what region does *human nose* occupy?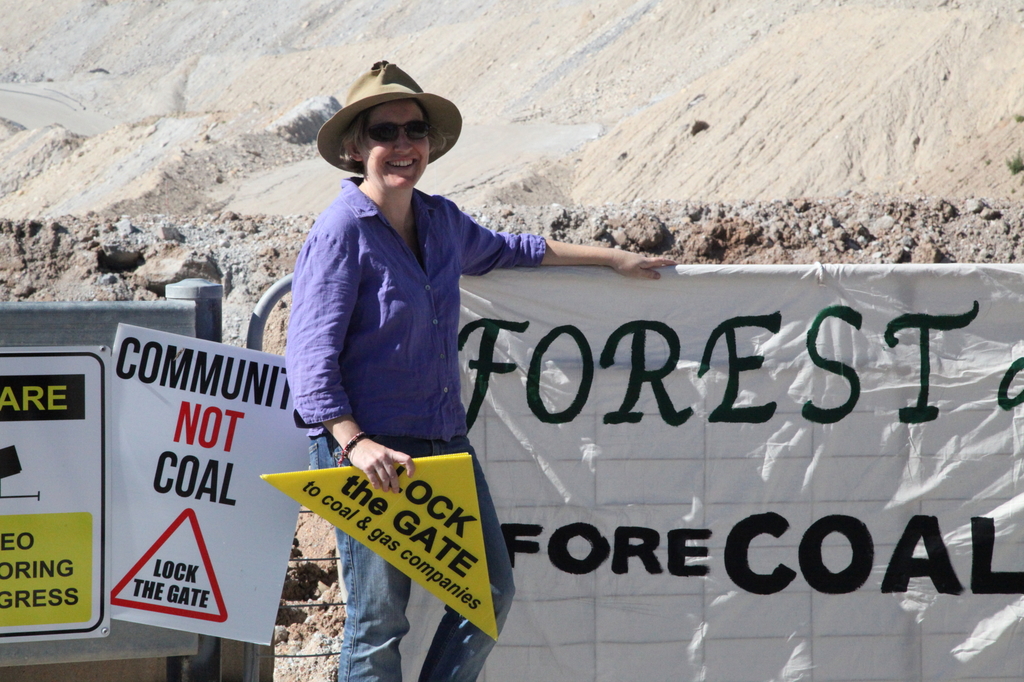
box(391, 131, 410, 154).
